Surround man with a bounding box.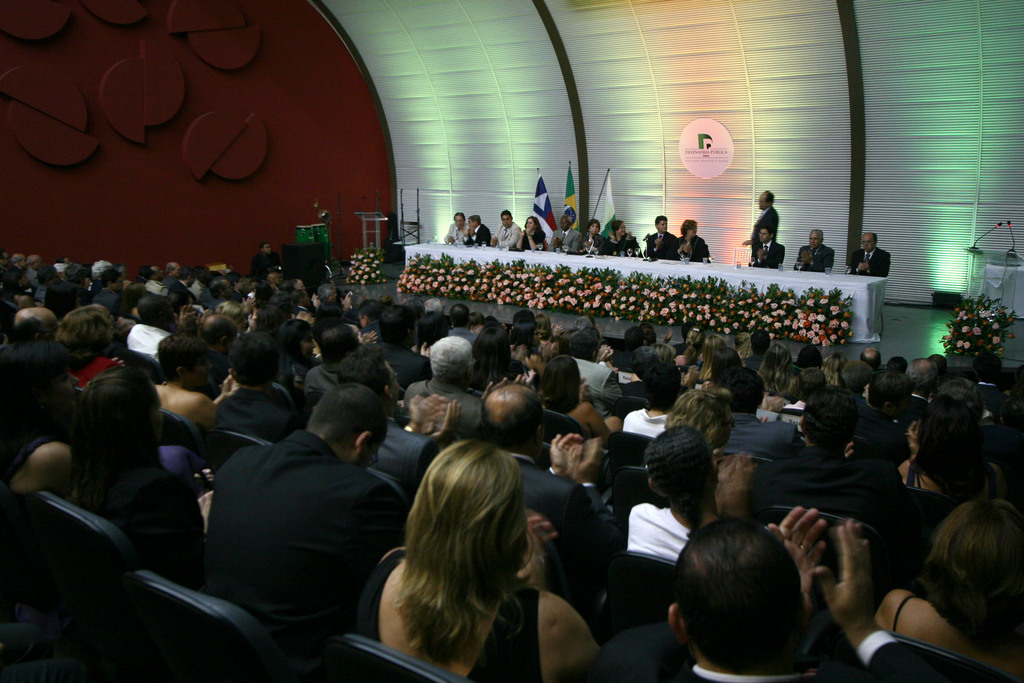
x1=1014 y1=364 x2=1023 y2=403.
